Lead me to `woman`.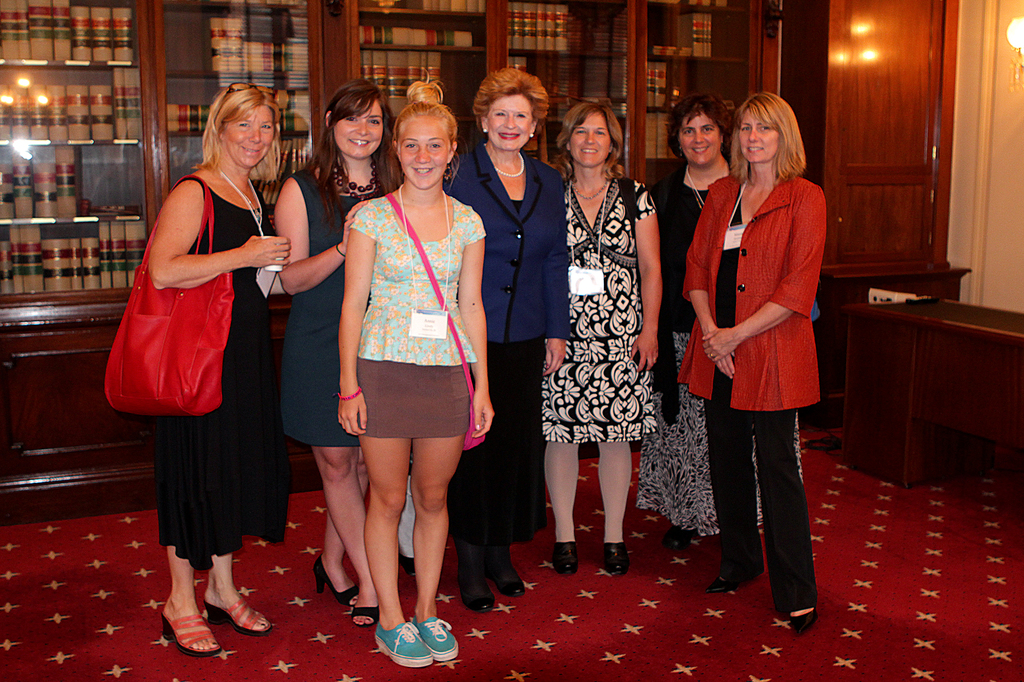
Lead to x1=541 y1=95 x2=662 y2=578.
